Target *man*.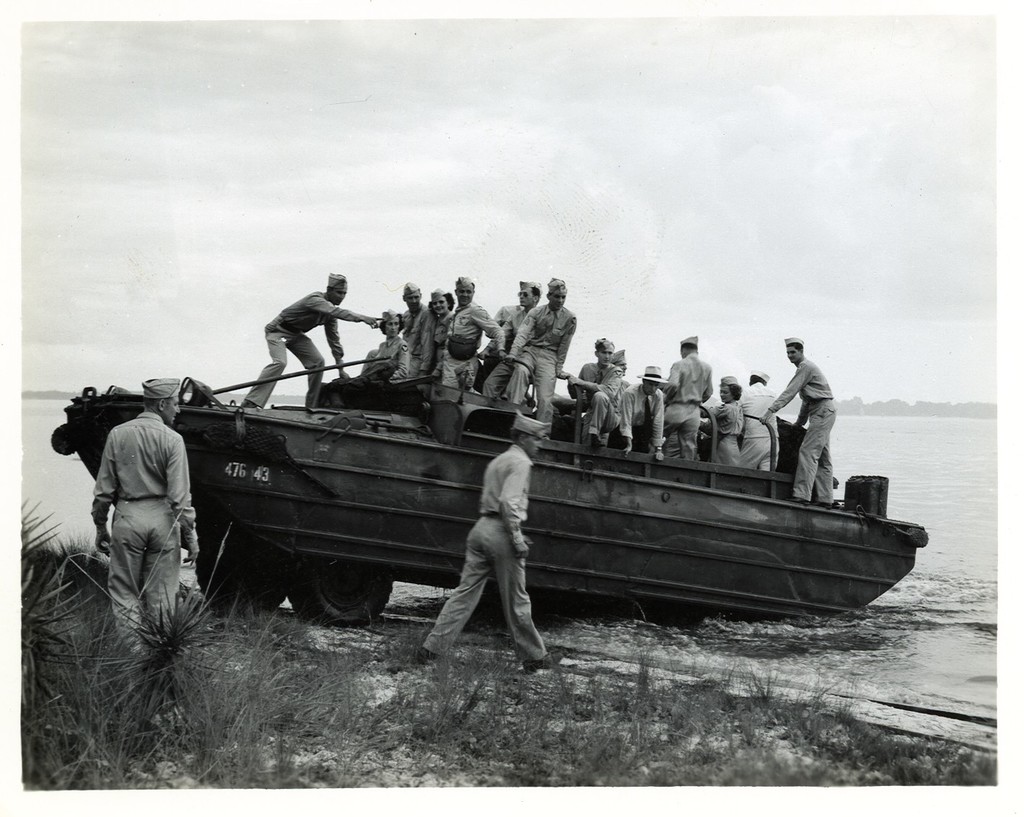
Target region: (458, 359, 480, 394).
